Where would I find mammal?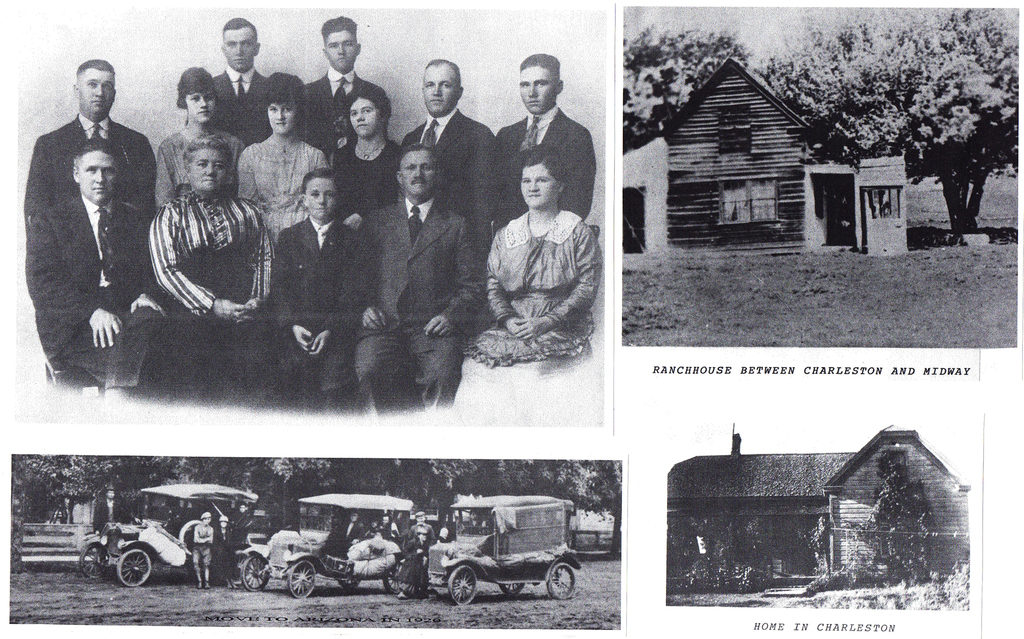
At (332, 504, 360, 556).
